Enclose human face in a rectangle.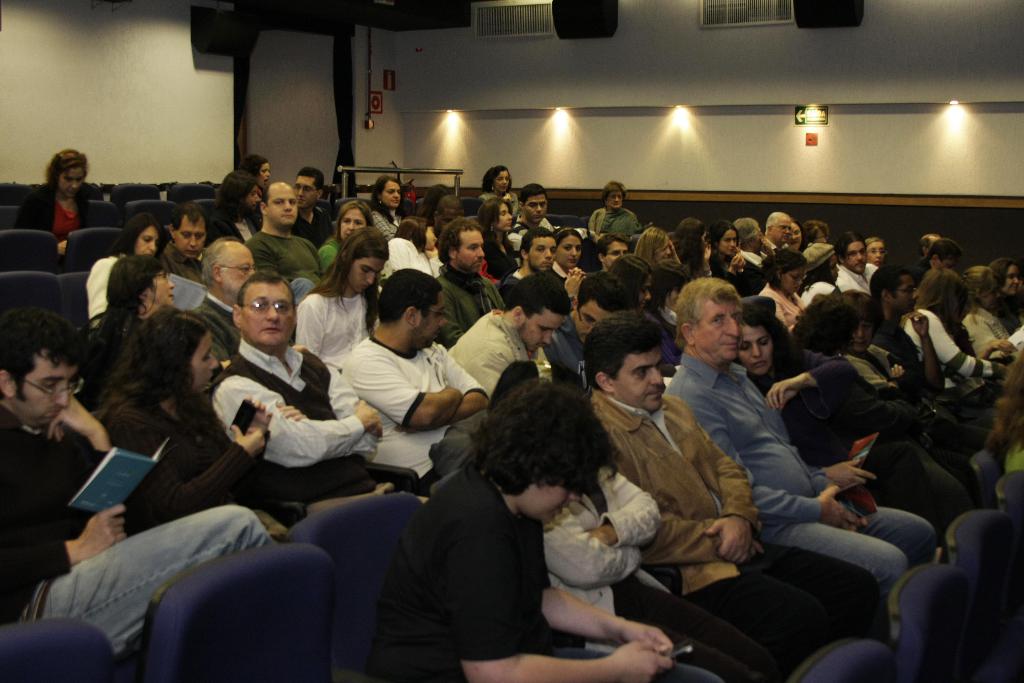
388, 181, 401, 203.
